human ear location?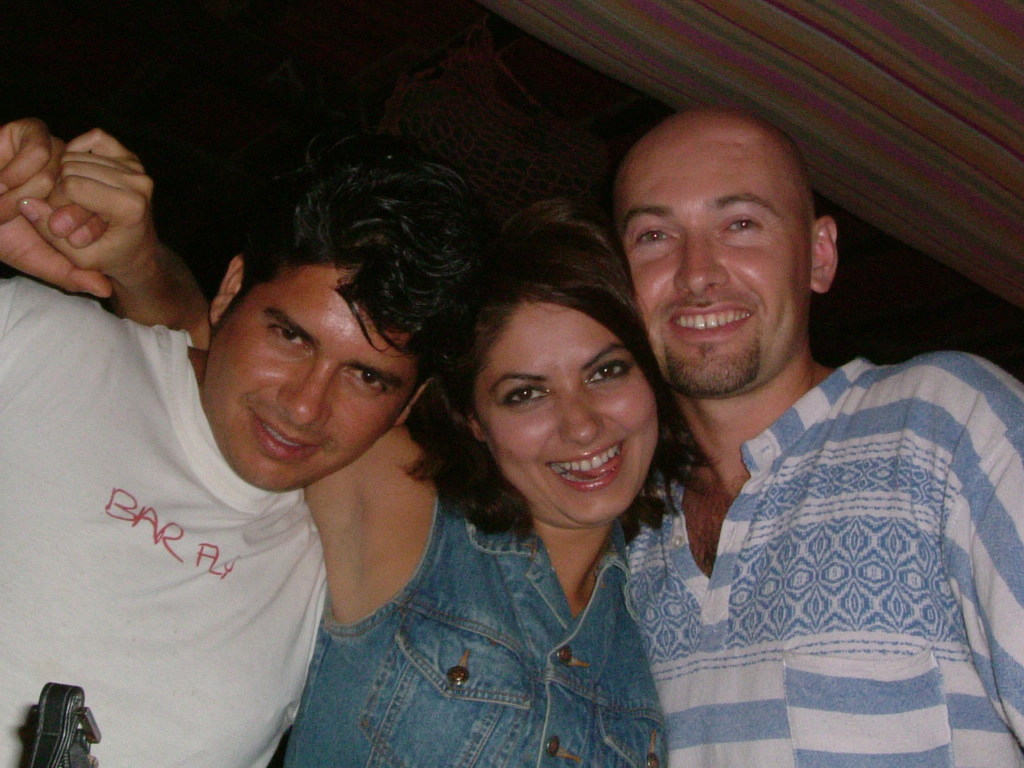
x1=469, y1=410, x2=486, y2=443
